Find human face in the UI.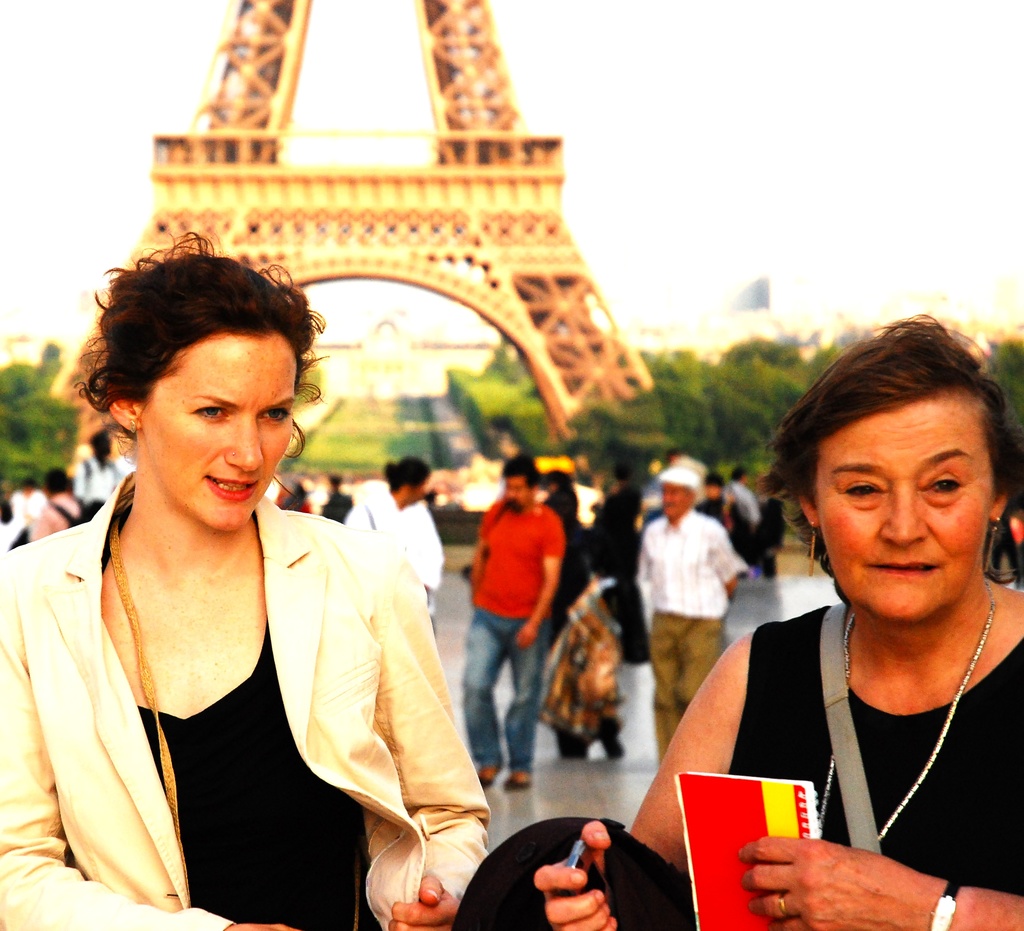
UI element at crop(136, 332, 296, 532).
